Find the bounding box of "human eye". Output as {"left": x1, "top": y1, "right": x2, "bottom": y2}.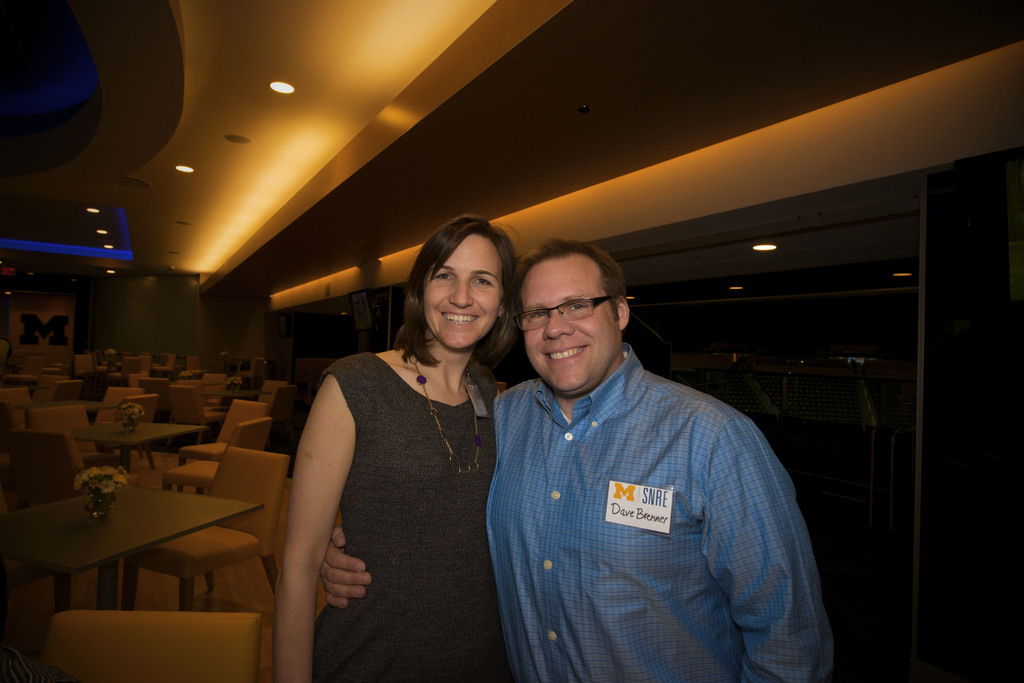
{"left": 561, "top": 301, "right": 594, "bottom": 317}.
